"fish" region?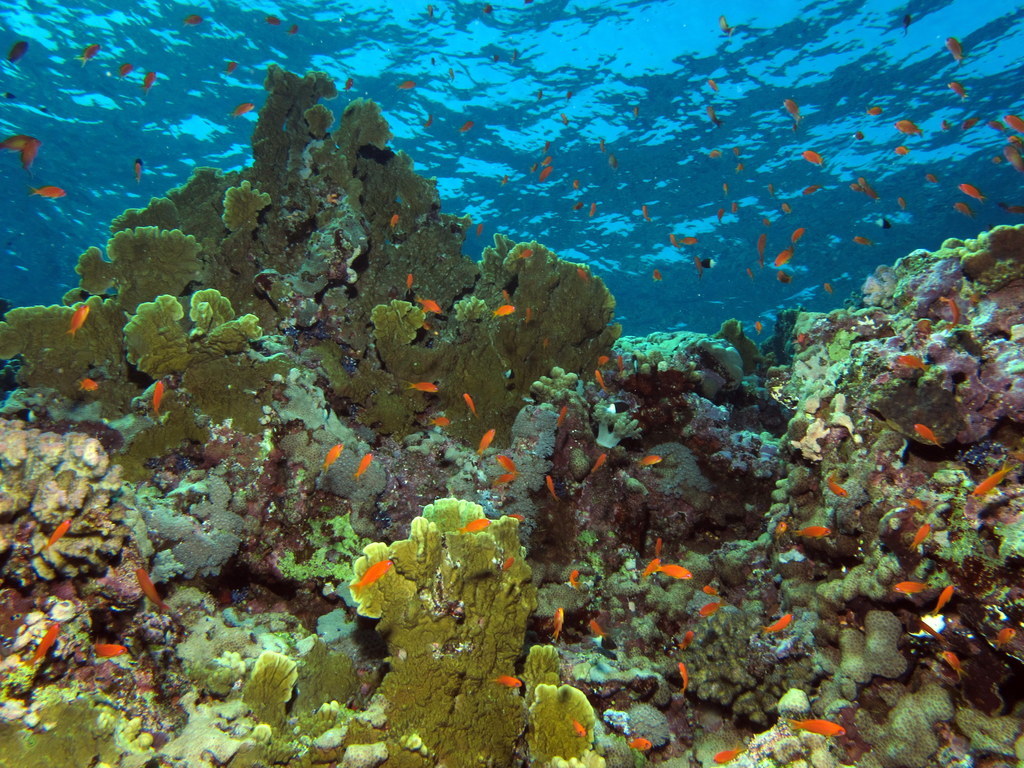
(x1=137, y1=567, x2=171, y2=616)
